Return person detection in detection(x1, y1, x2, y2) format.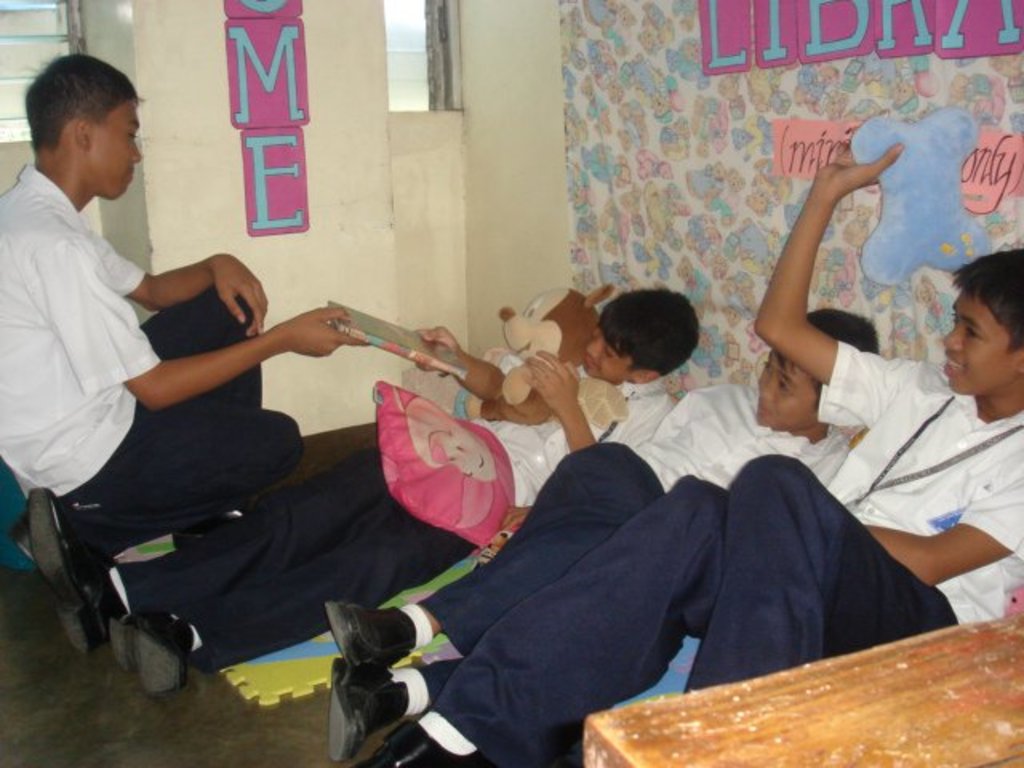
detection(0, 53, 307, 560).
